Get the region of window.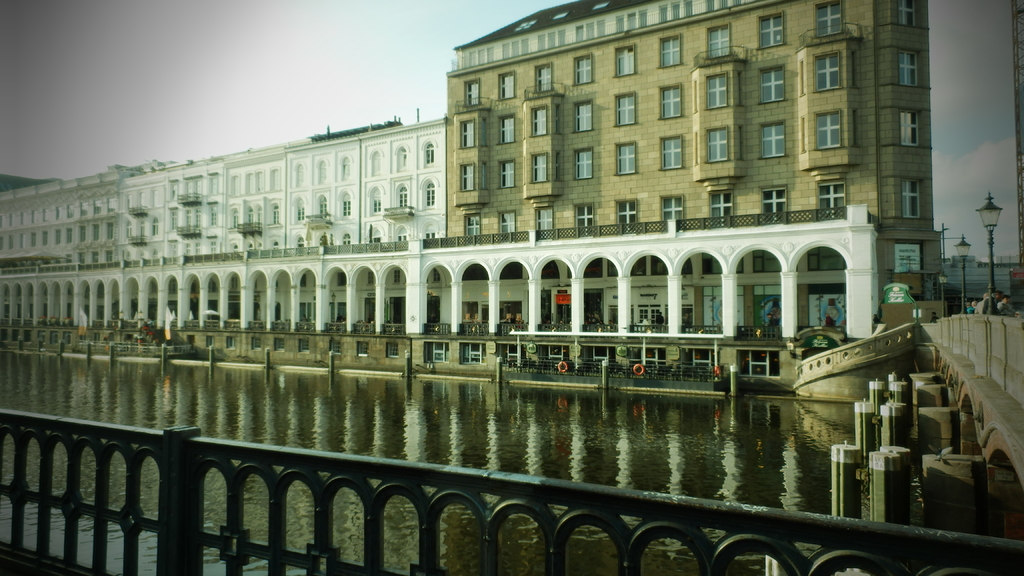
[194, 240, 199, 255].
